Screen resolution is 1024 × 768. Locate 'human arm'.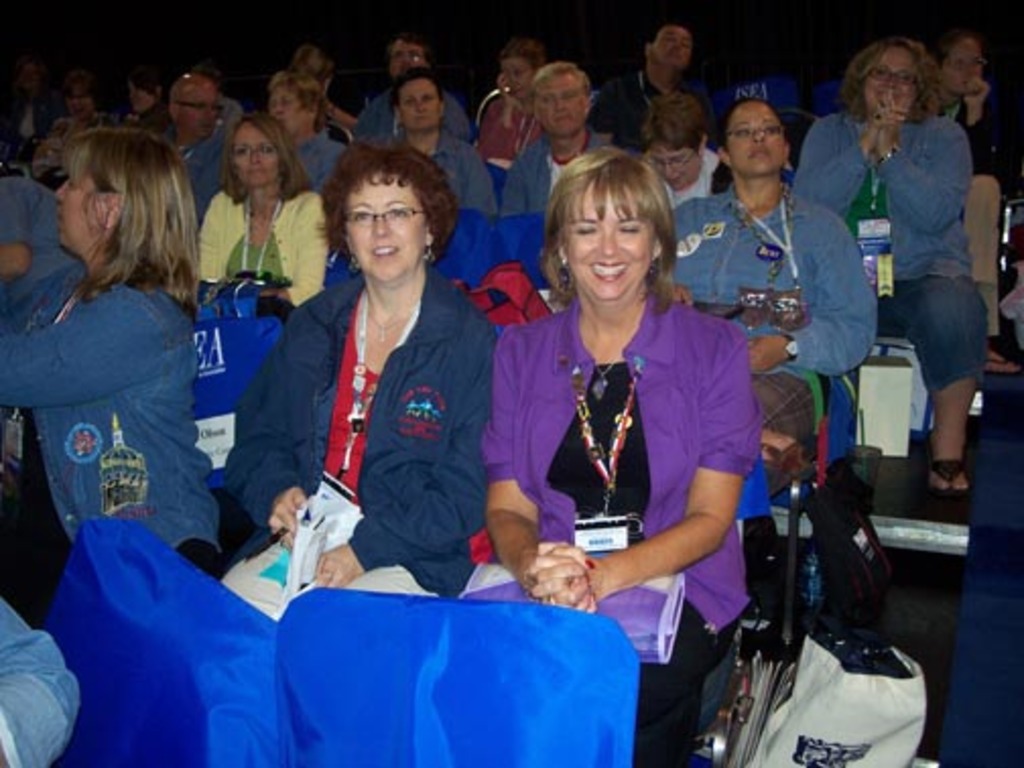
742/213/890/394.
